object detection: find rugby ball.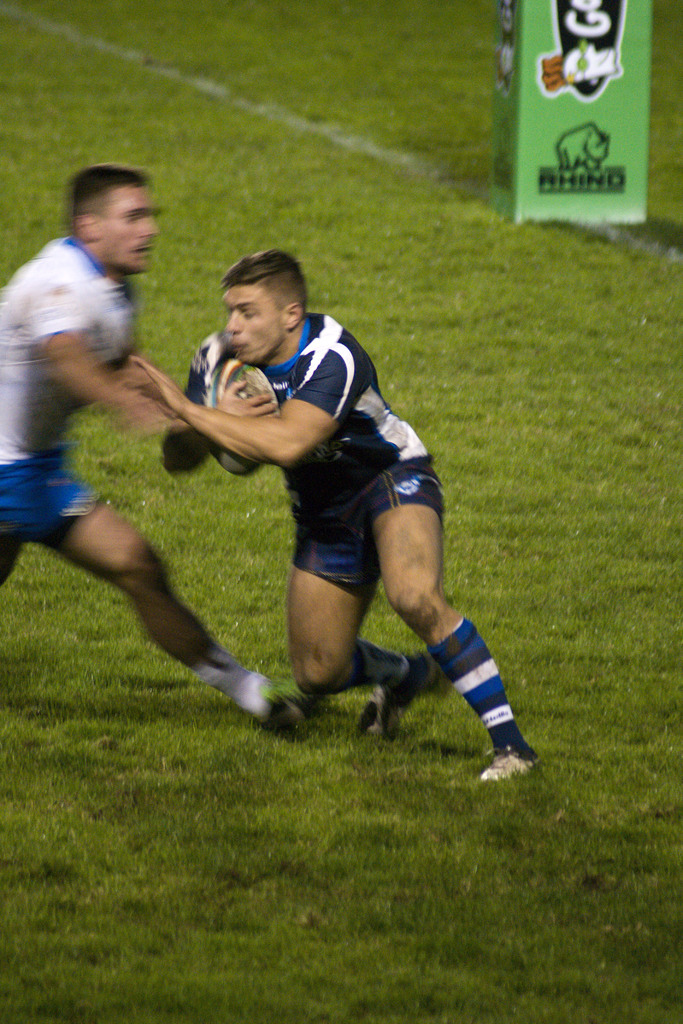
<region>202, 356, 279, 478</region>.
